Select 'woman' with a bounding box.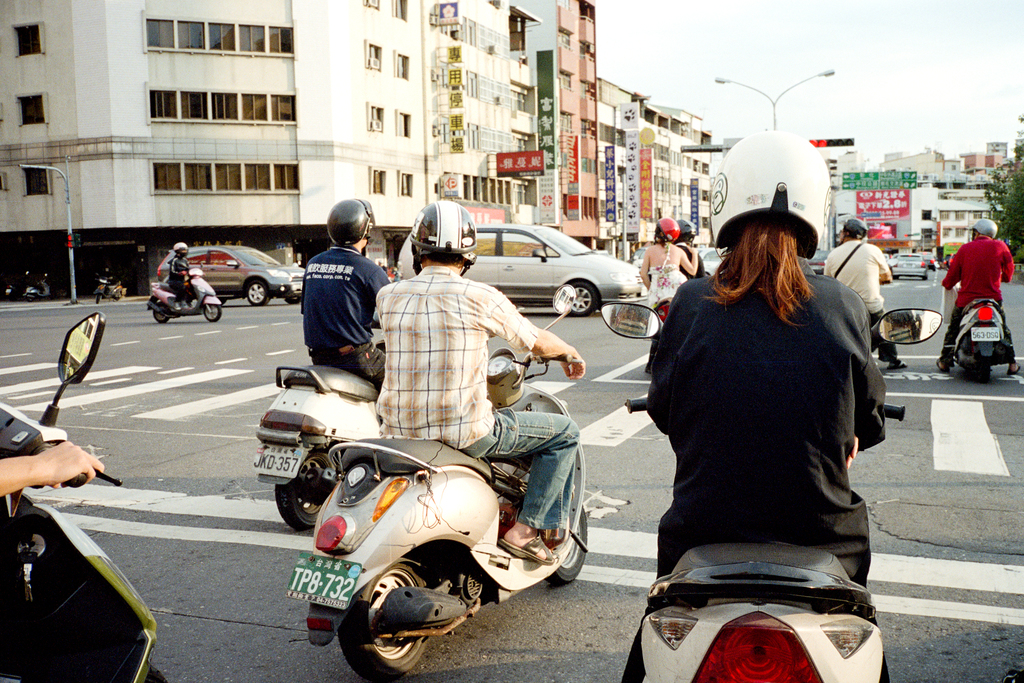
bbox(168, 243, 191, 312).
